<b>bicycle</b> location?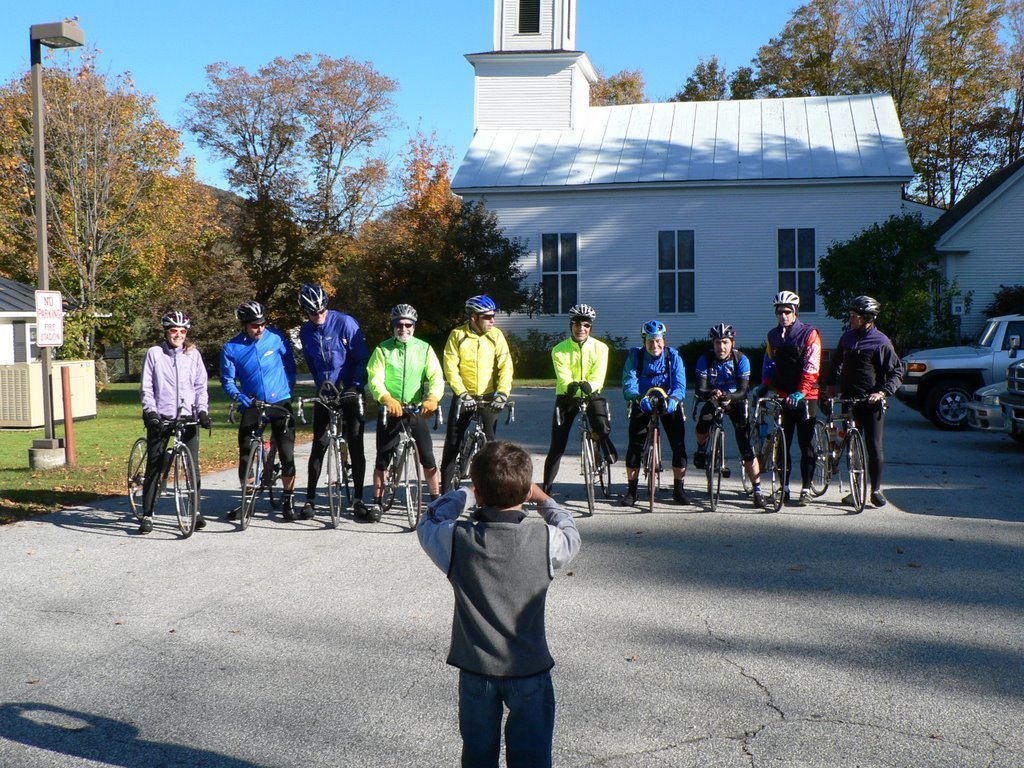
left=453, top=393, right=512, bottom=489
